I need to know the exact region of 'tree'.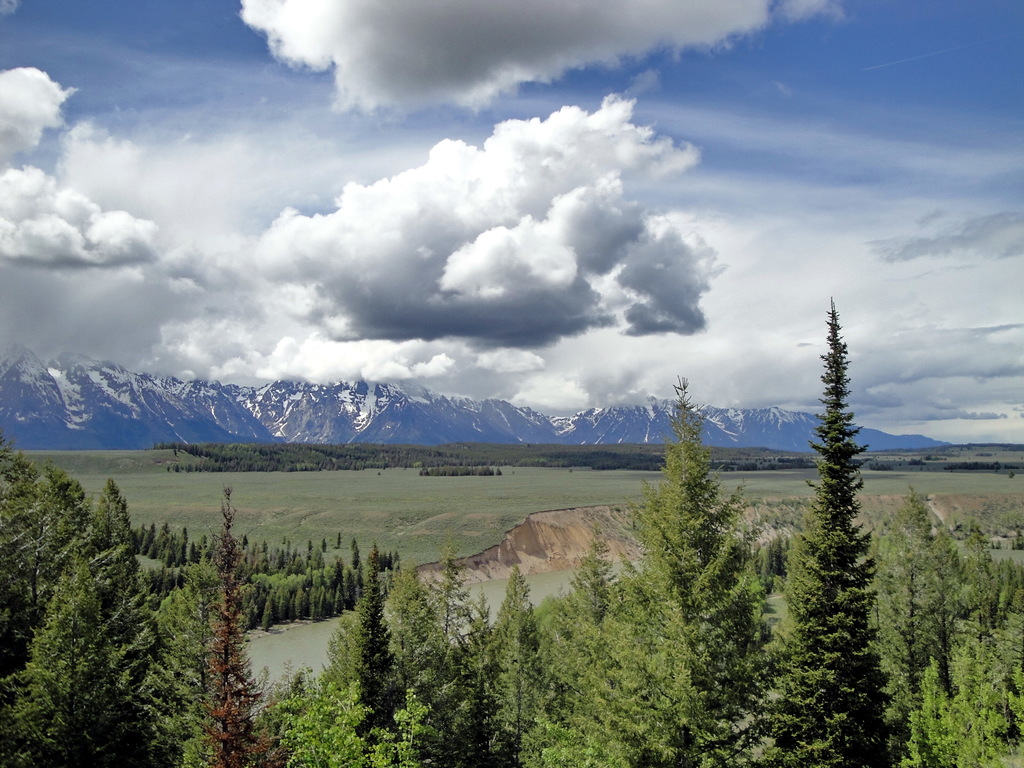
Region: BBox(321, 614, 364, 682).
